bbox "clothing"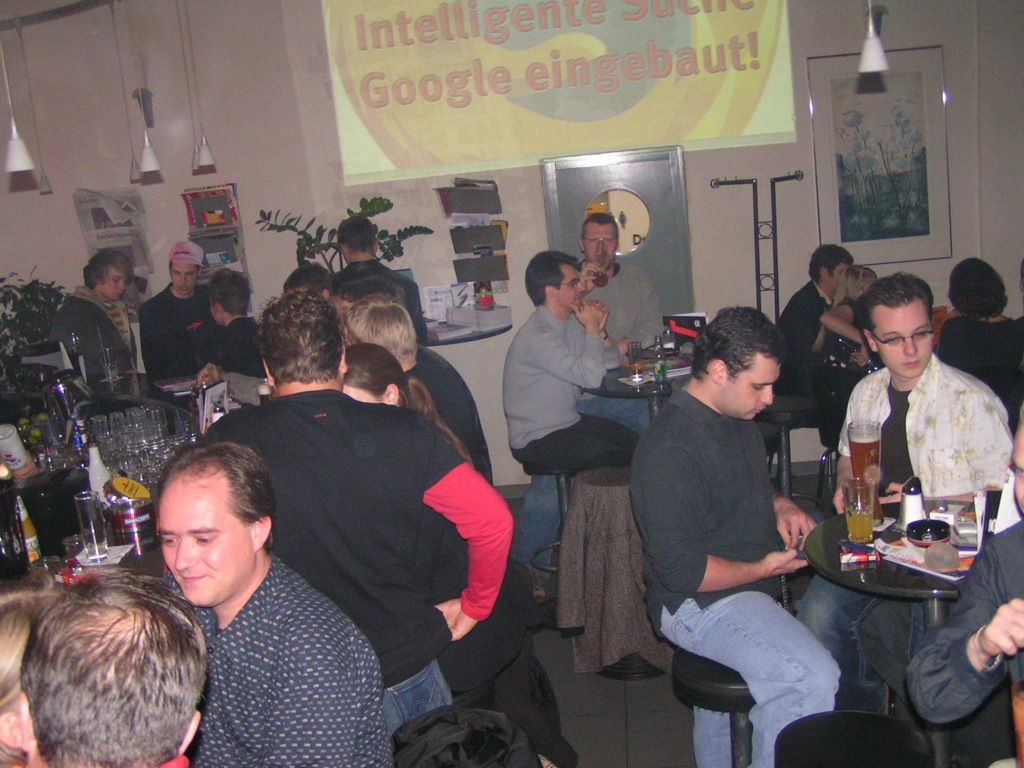
bbox=[792, 346, 1021, 733]
